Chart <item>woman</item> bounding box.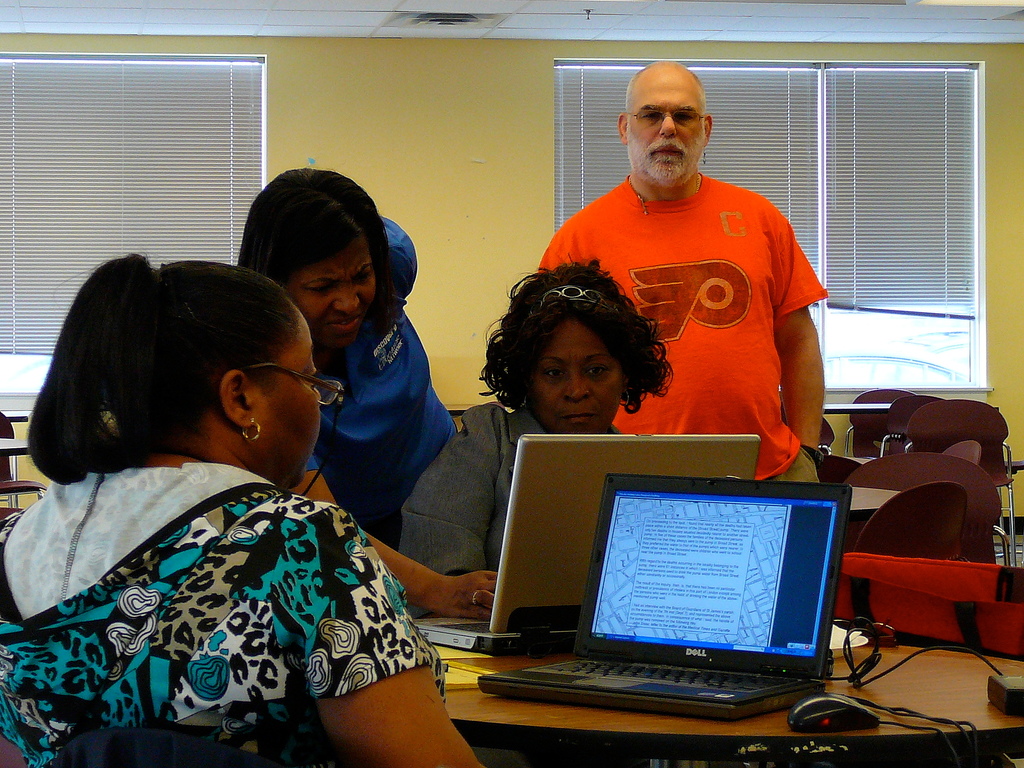
Charted: <box>401,260,673,626</box>.
